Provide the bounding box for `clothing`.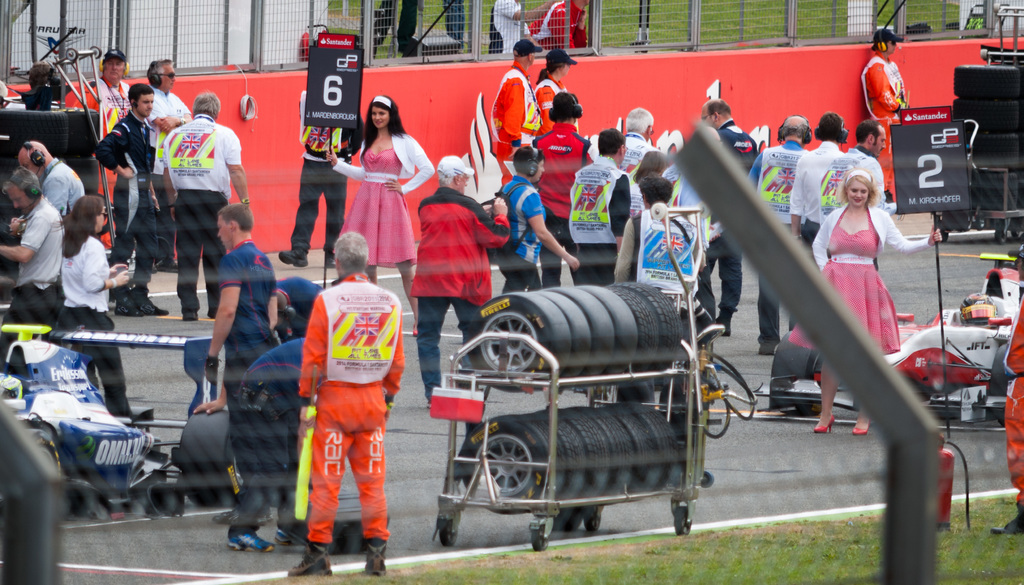
x1=229 y1=339 x2=304 y2=520.
